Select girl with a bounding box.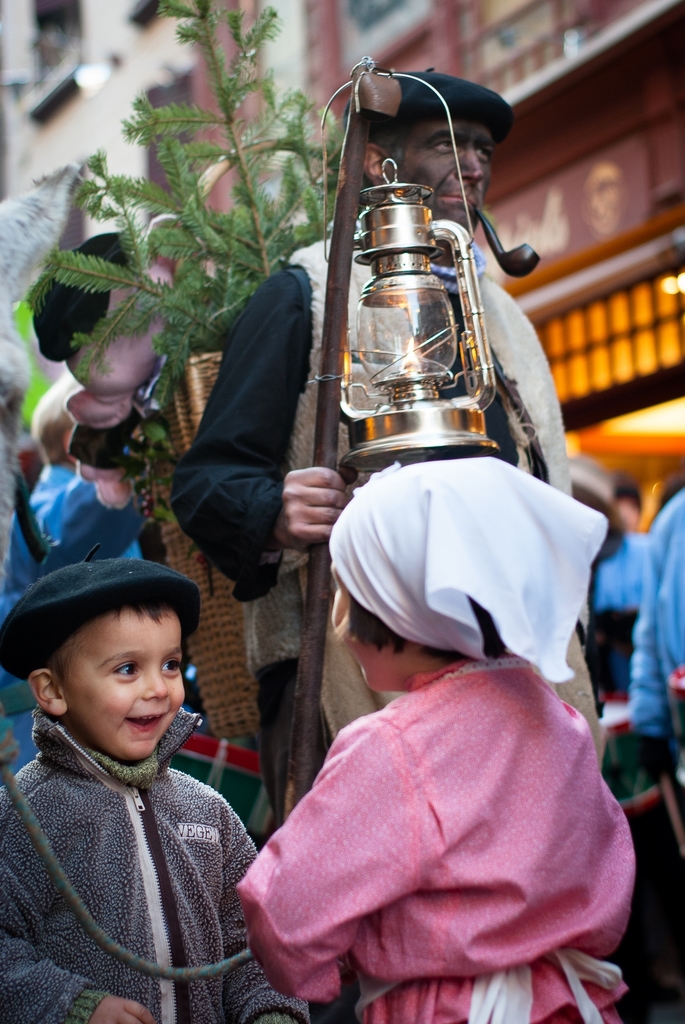
box(236, 456, 640, 1023).
